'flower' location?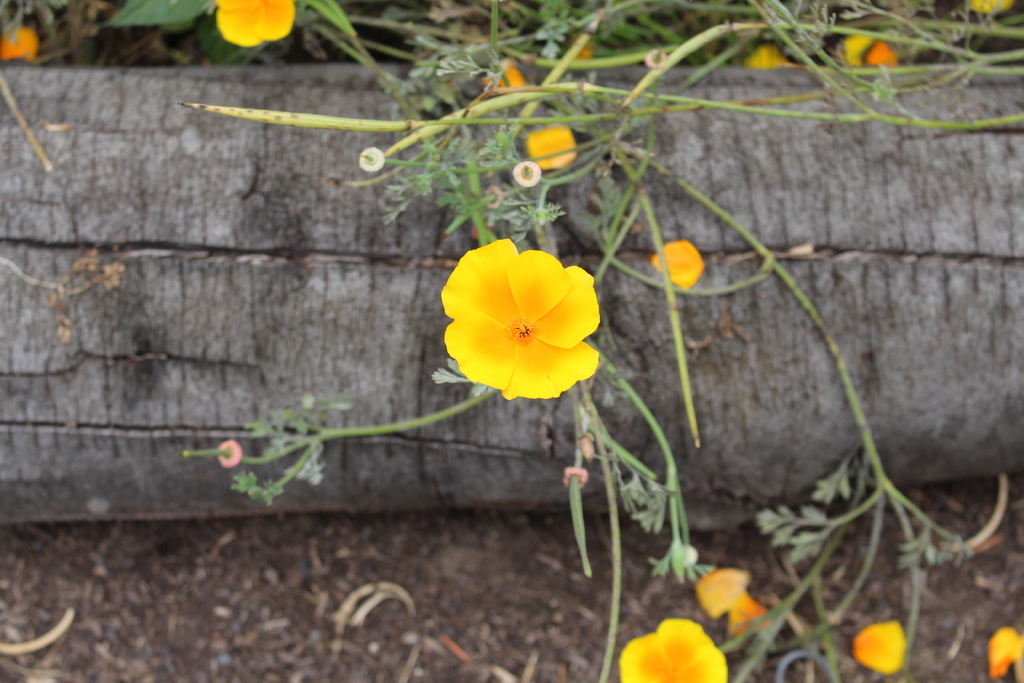
(left=624, top=621, right=724, bottom=682)
